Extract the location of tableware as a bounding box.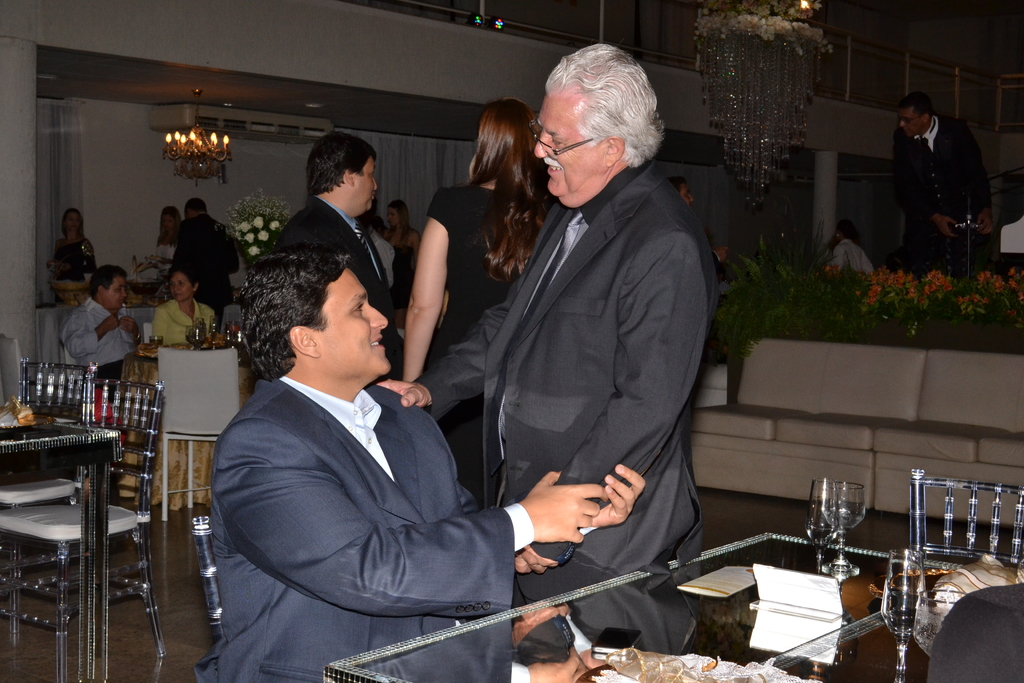
211/315/221/349.
